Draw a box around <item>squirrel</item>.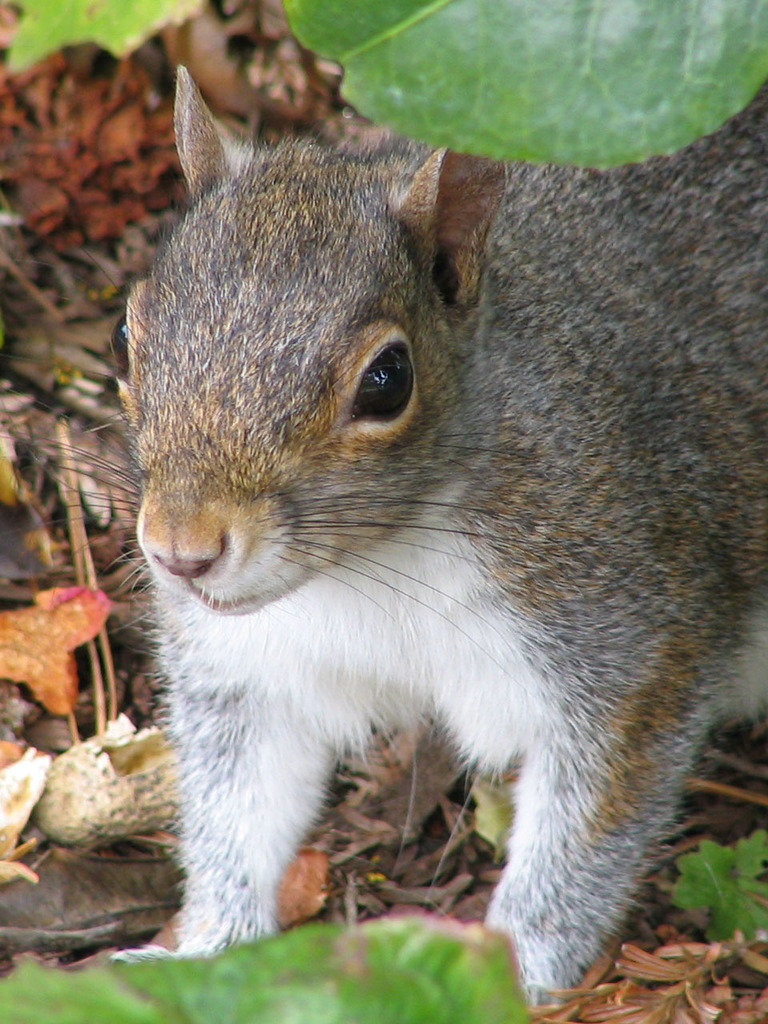
{"x1": 10, "y1": 54, "x2": 767, "y2": 1012}.
